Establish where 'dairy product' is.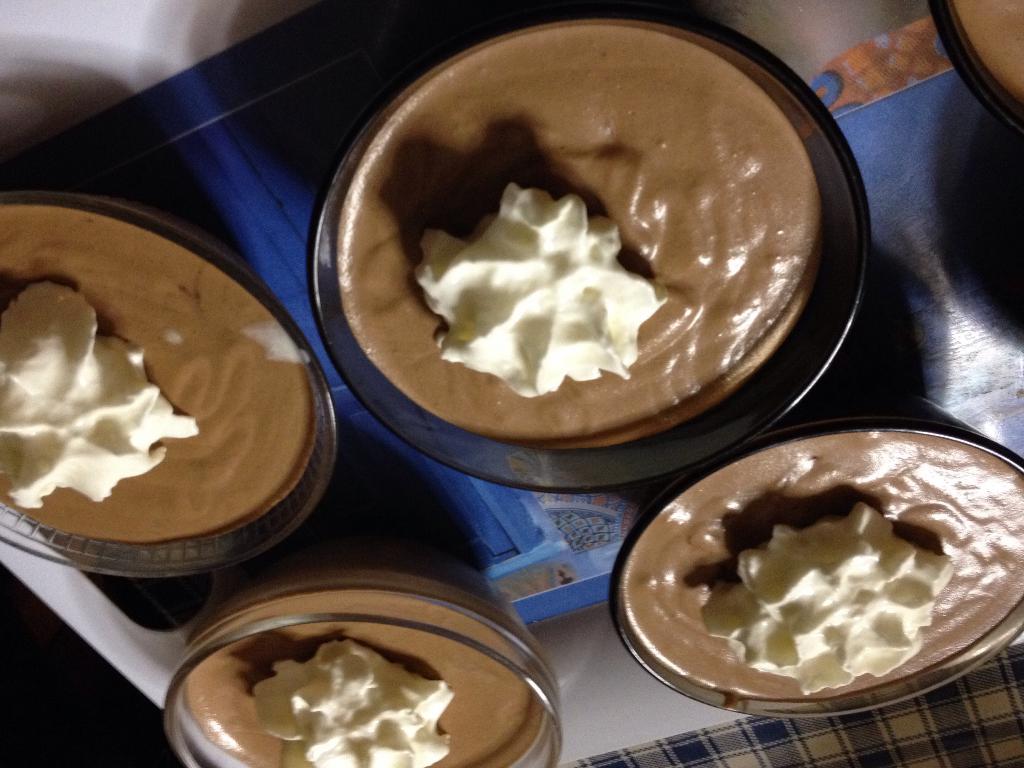
Established at crop(632, 443, 1007, 715).
